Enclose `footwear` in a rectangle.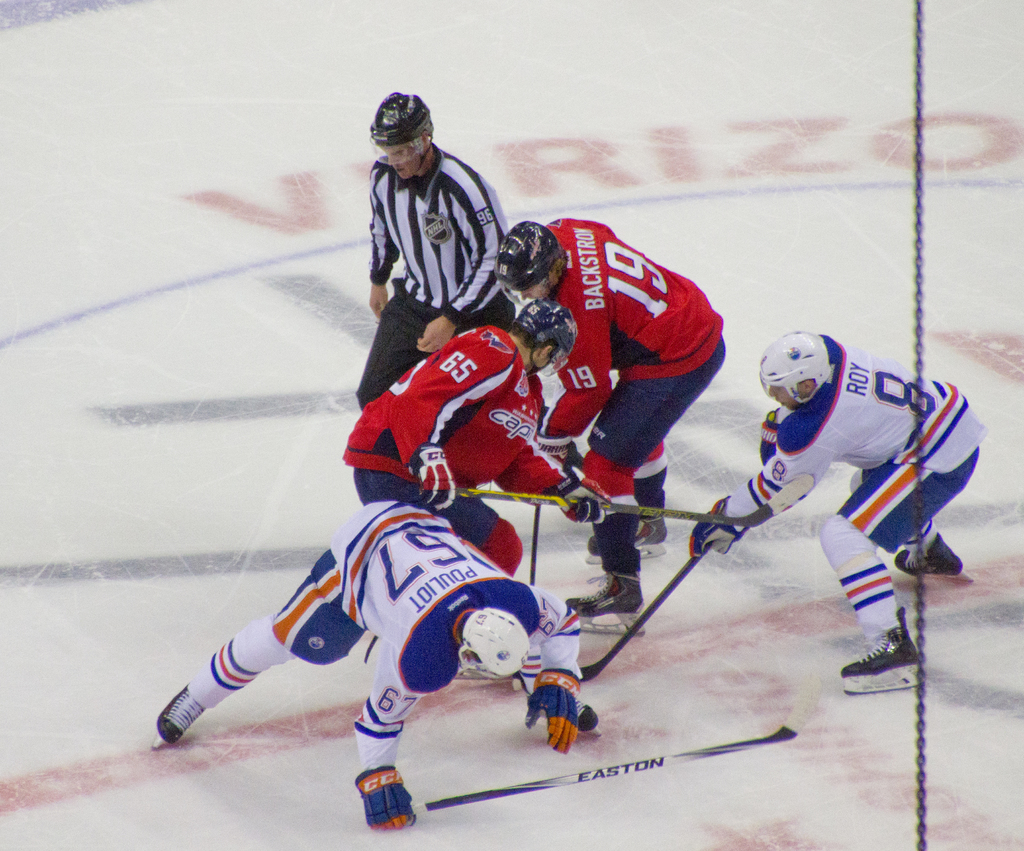
573:701:595:729.
